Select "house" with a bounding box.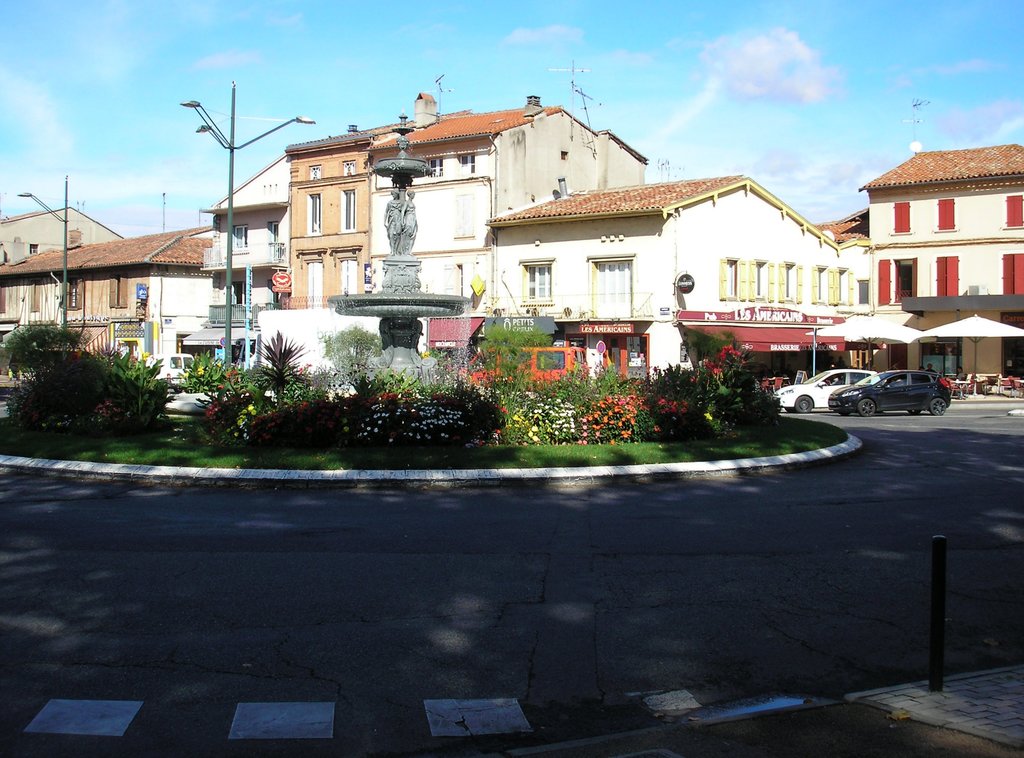
(left=483, top=173, right=844, bottom=377).
